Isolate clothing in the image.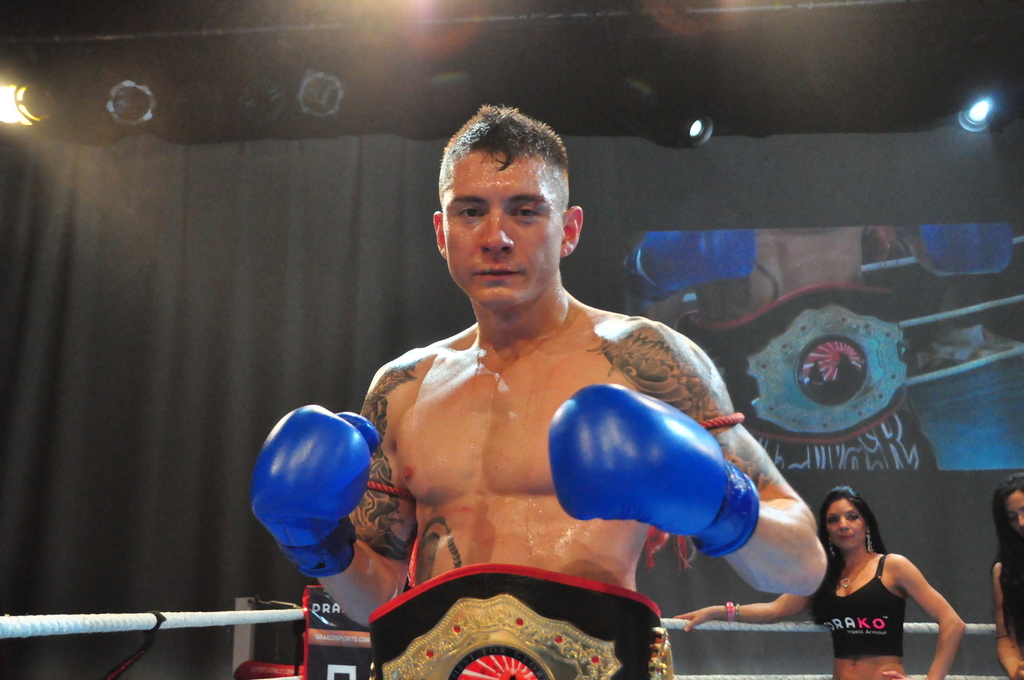
Isolated region: 821/553/911/653.
